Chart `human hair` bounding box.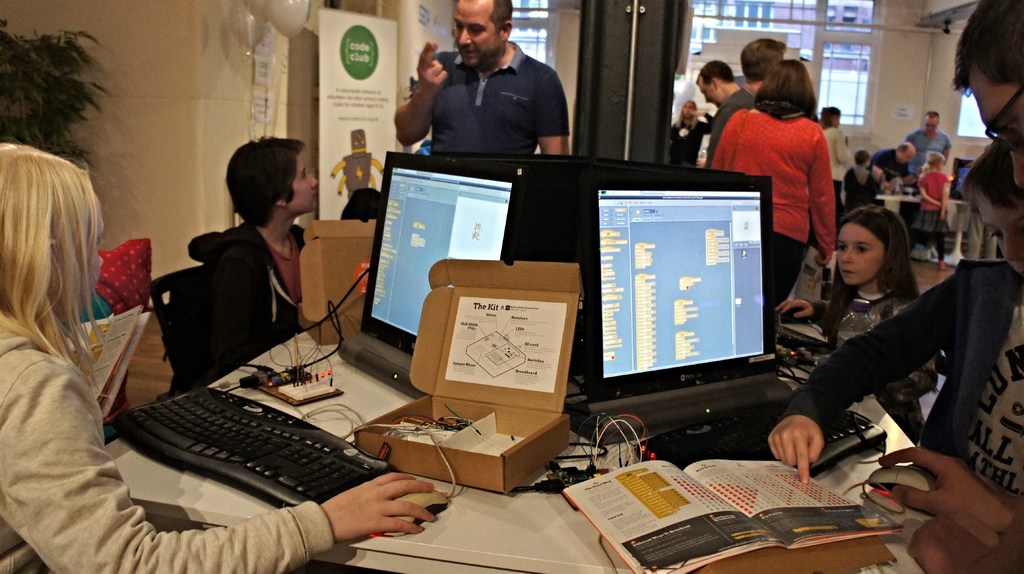
Charted: crop(488, 0, 513, 36).
